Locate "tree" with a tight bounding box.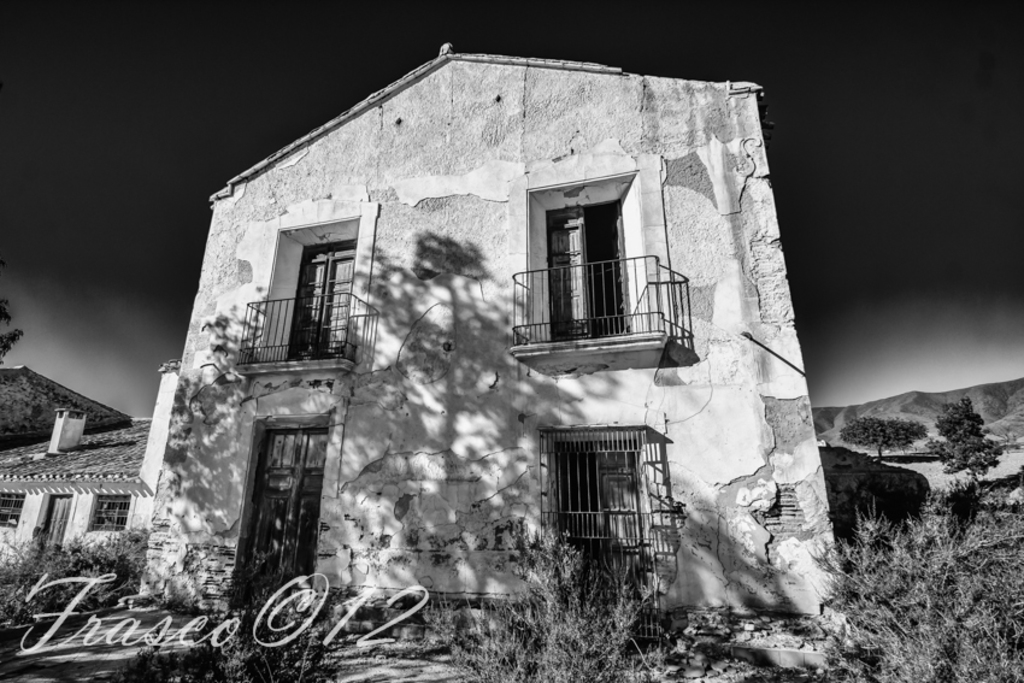
(x1=836, y1=408, x2=926, y2=463).
